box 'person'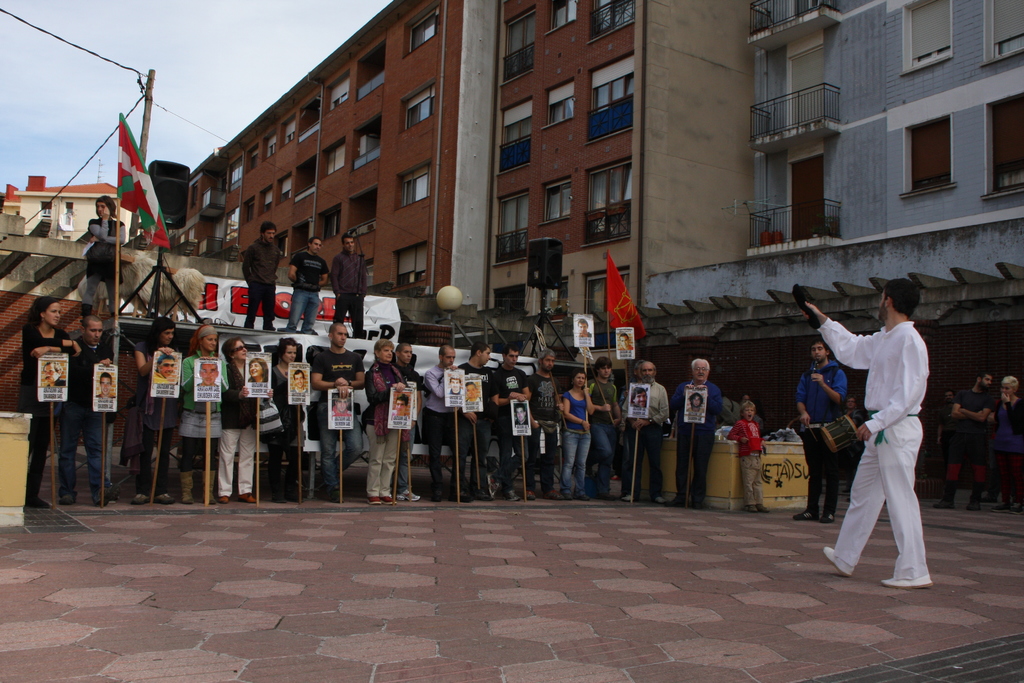
20:293:84:509
